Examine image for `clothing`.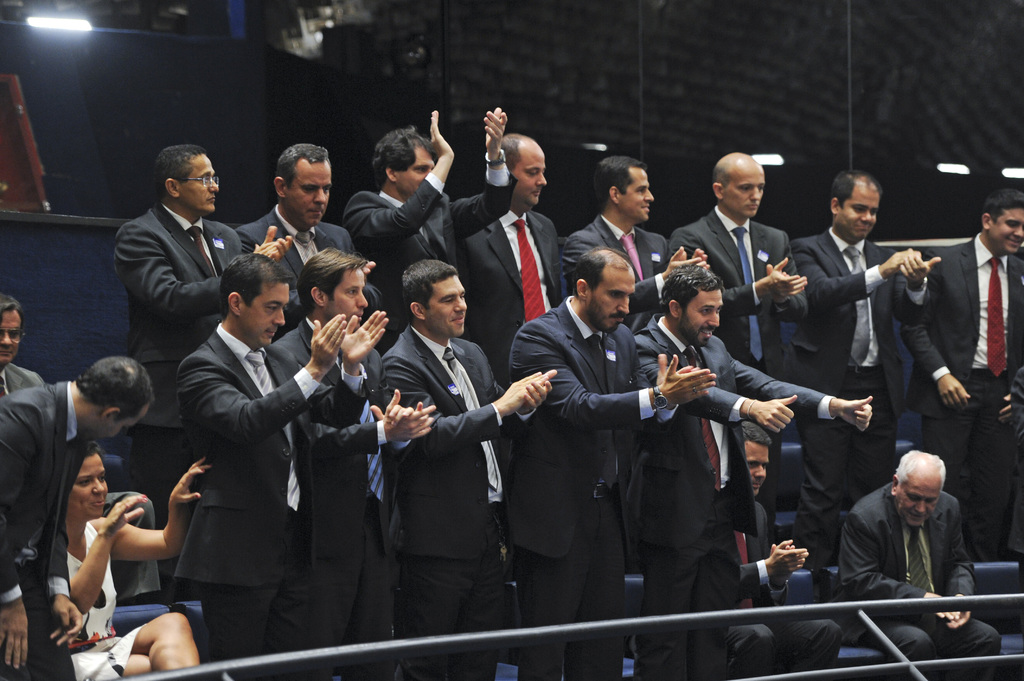
Examination result: [65, 524, 147, 680].
